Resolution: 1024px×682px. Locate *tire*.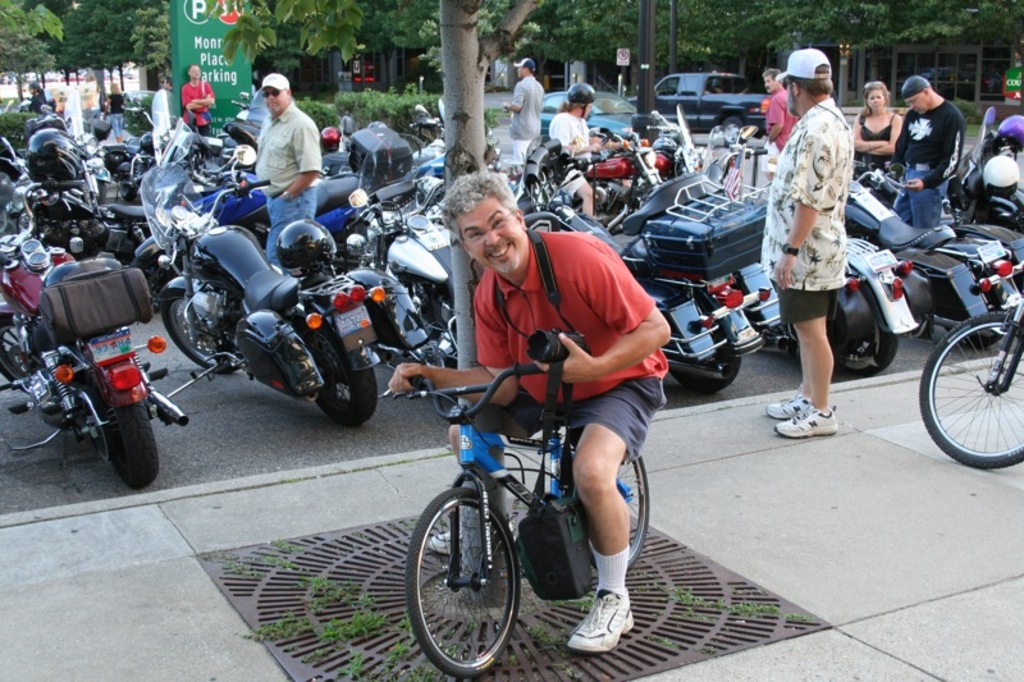
crop(945, 324, 1002, 351).
